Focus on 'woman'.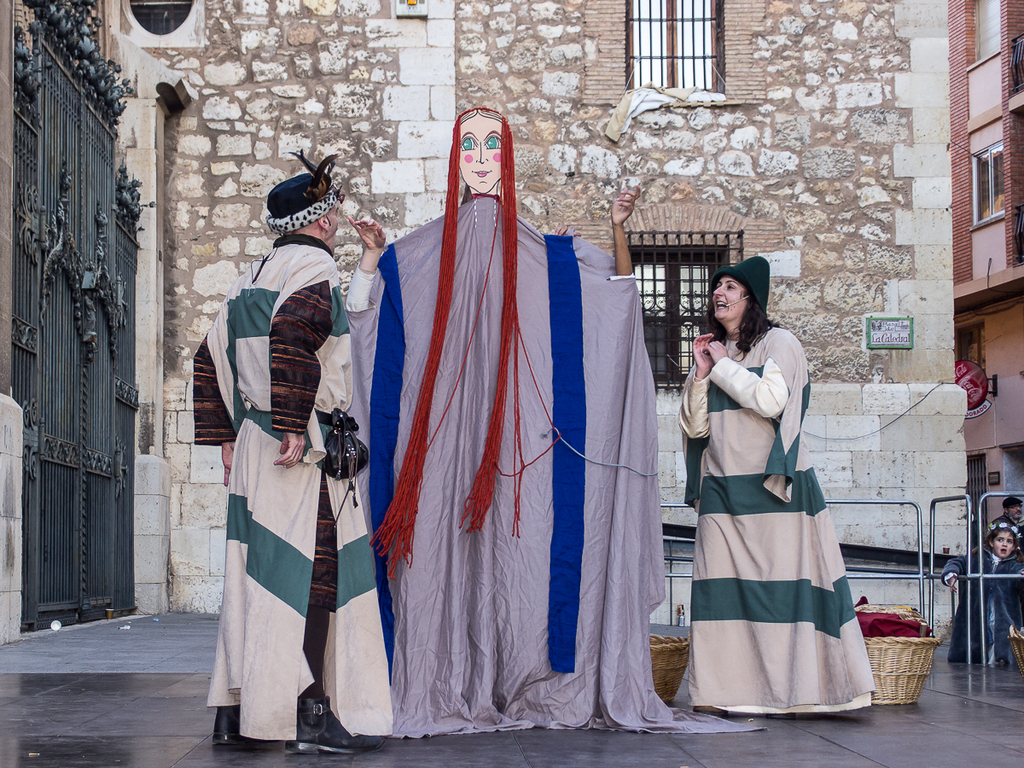
Focused at detection(346, 108, 659, 730).
